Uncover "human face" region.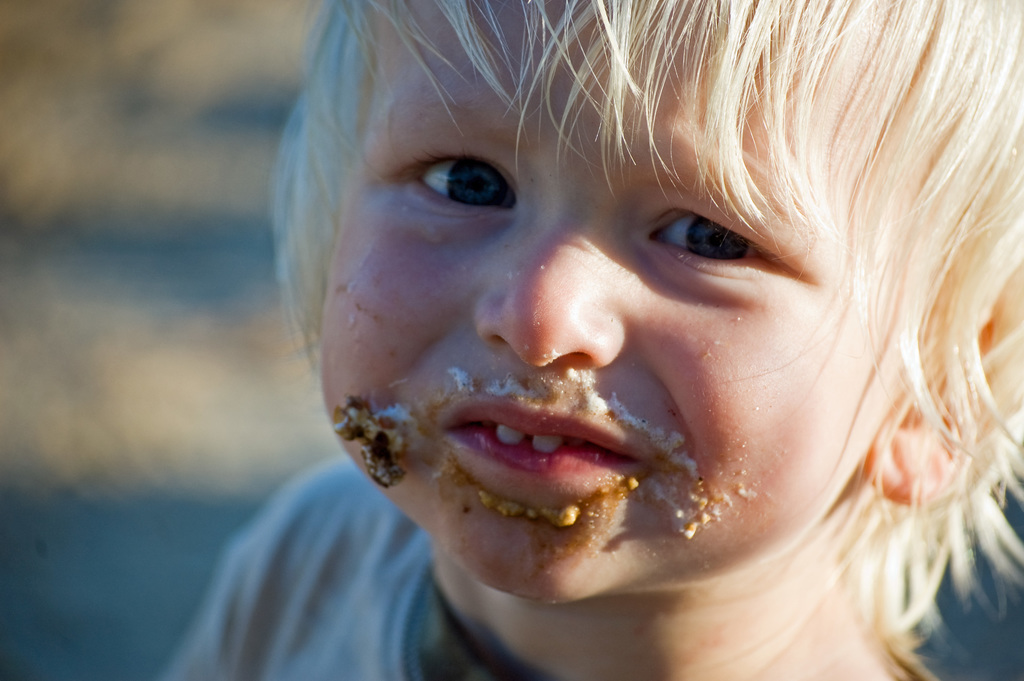
Uncovered: 312:0:952:605.
